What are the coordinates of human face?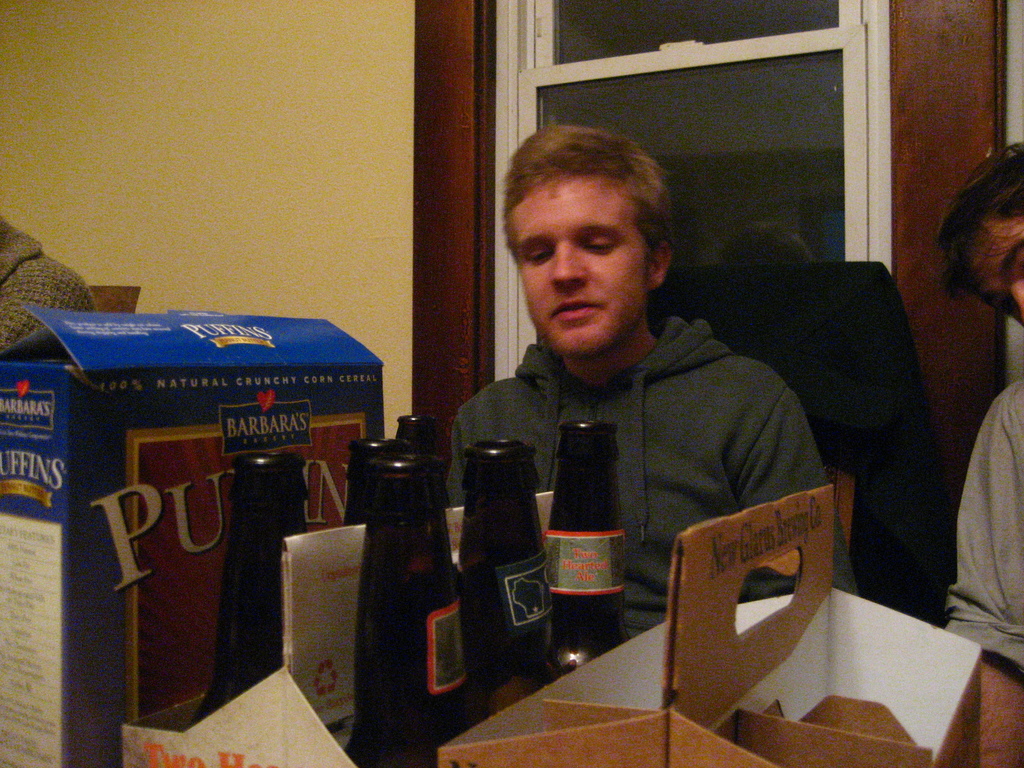
964,210,1023,325.
